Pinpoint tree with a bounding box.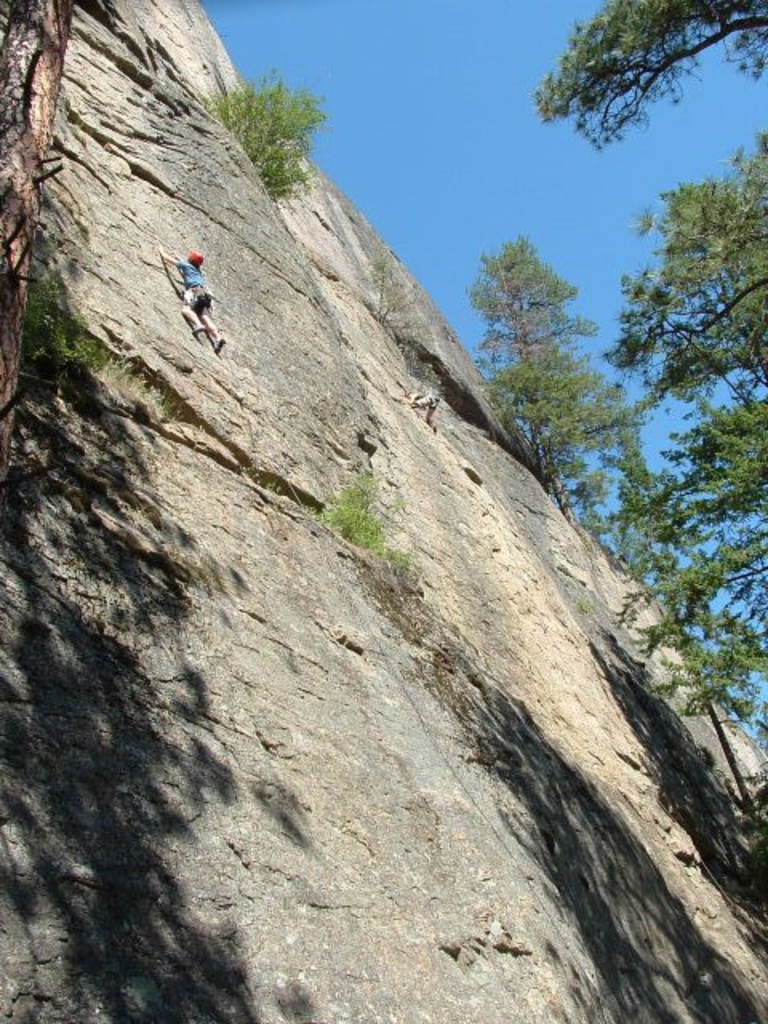
[202, 70, 320, 206].
